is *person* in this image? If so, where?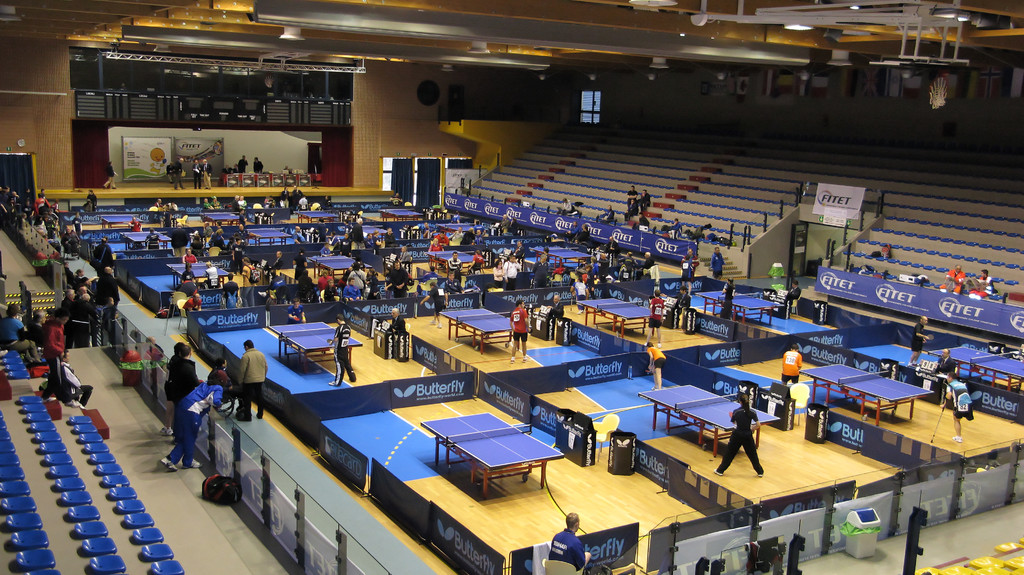
Yes, at 490:258:503:290.
